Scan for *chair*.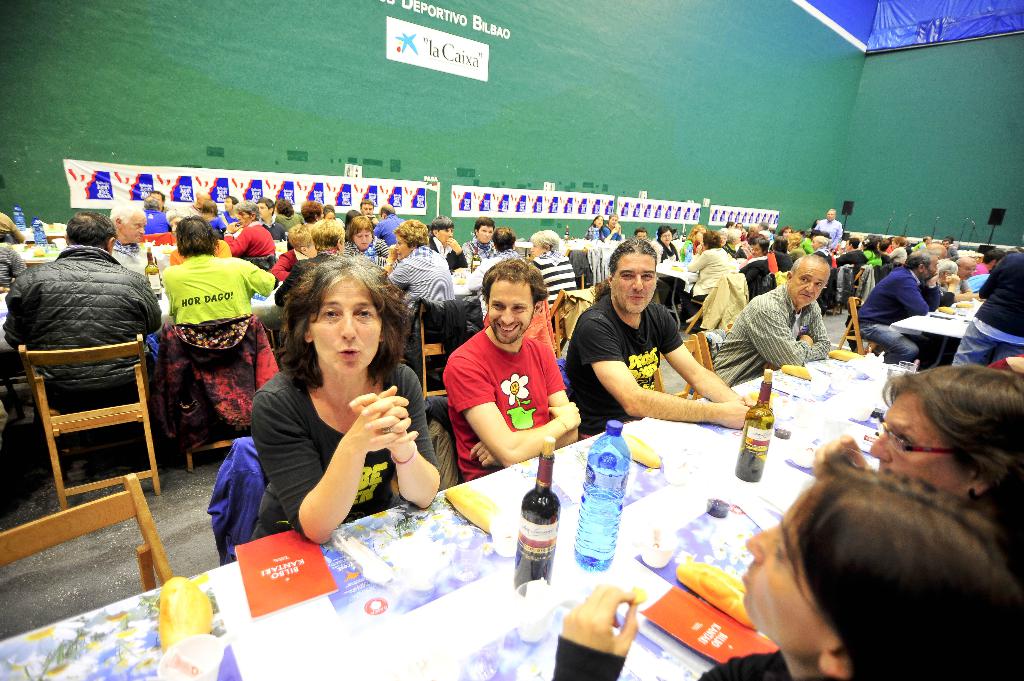
Scan result: pyautogui.locateOnScreen(19, 333, 159, 510).
